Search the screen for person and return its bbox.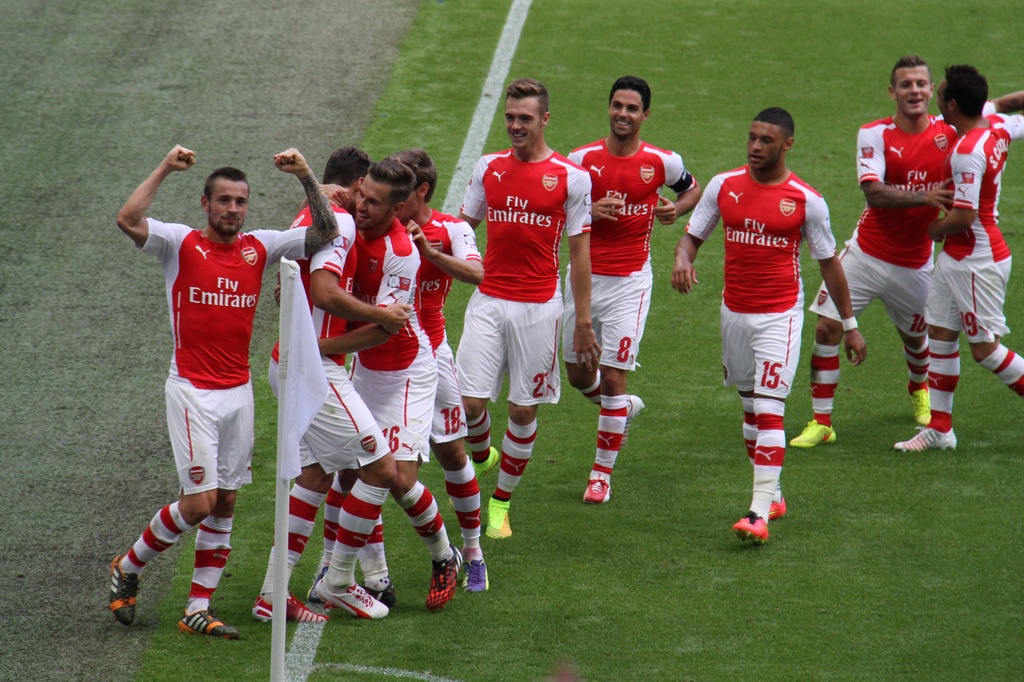
Found: rect(668, 110, 870, 546).
